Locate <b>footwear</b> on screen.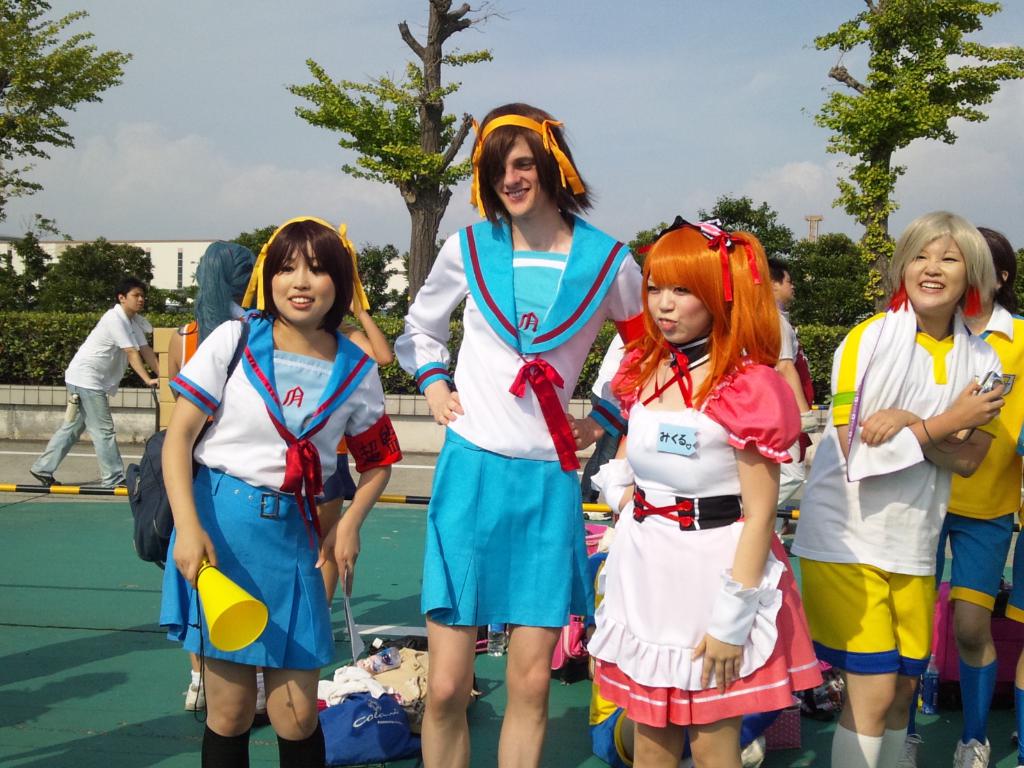
On screen at [left=739, top=723, right=767, bottom=766].
